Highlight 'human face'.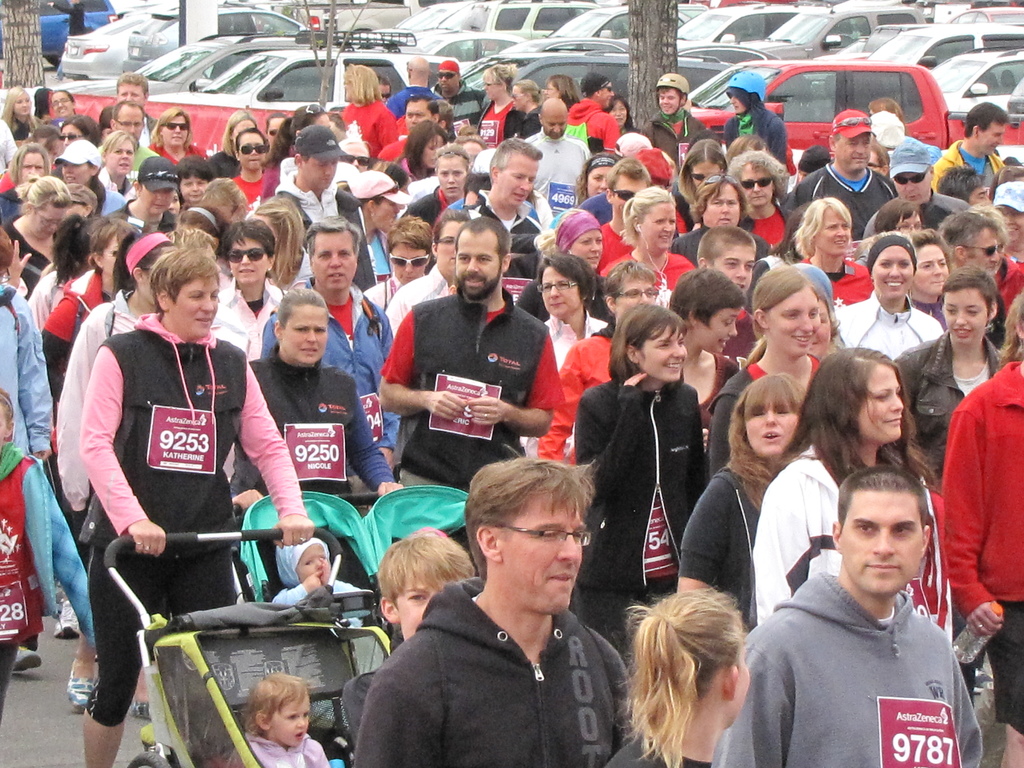
Highlighted region: bbox=(271, 694, 311, 745).
